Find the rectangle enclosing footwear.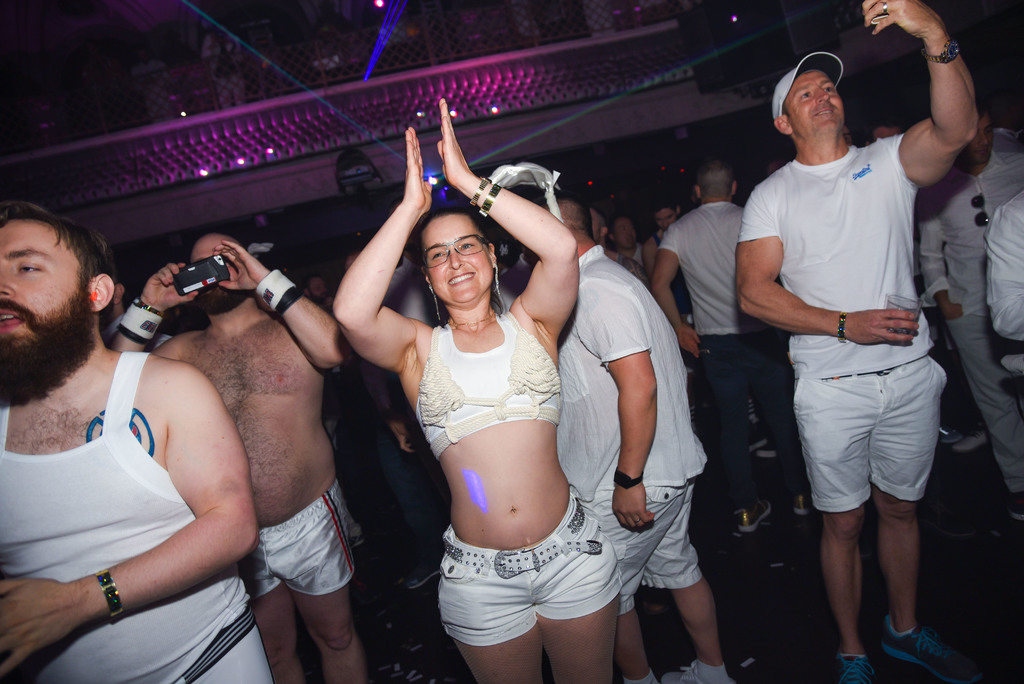
<region>870, 602, 957, 666</region>.
